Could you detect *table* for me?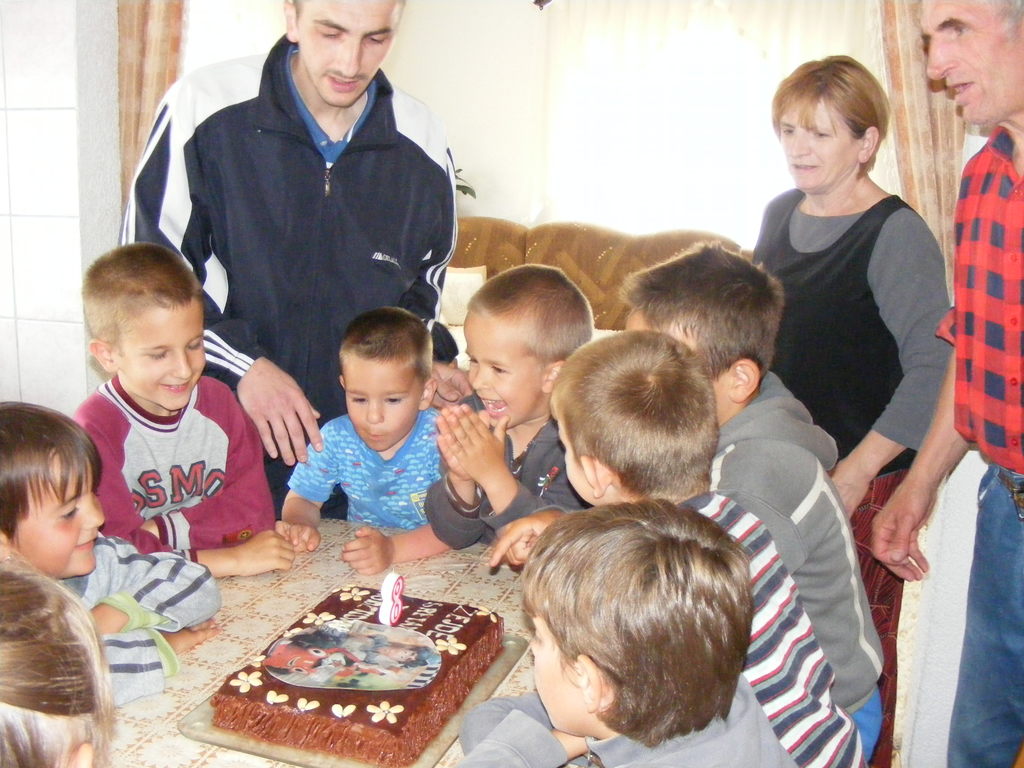
Detection result: crop(154, 550, 530, 767).
